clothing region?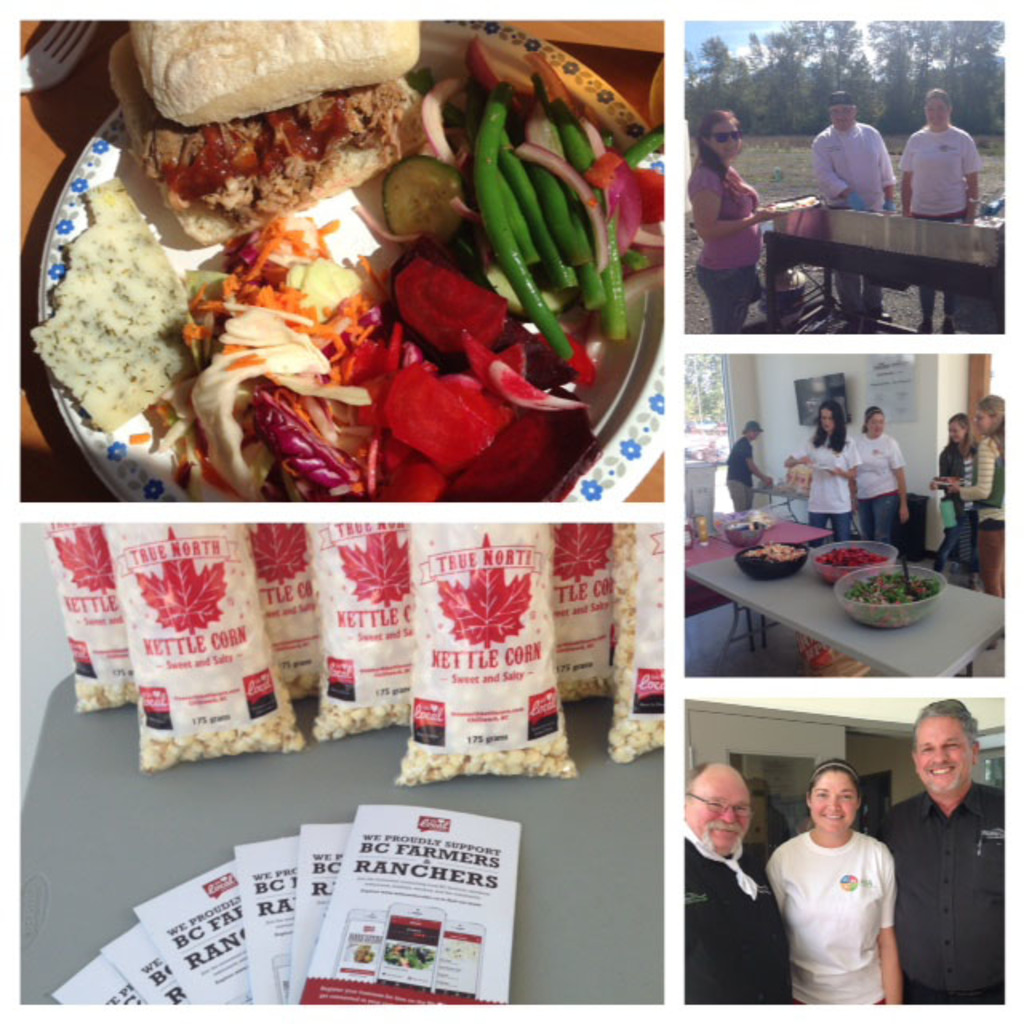
{"left": 766, "top": 835, "right": 898, "bottom": 1008}
